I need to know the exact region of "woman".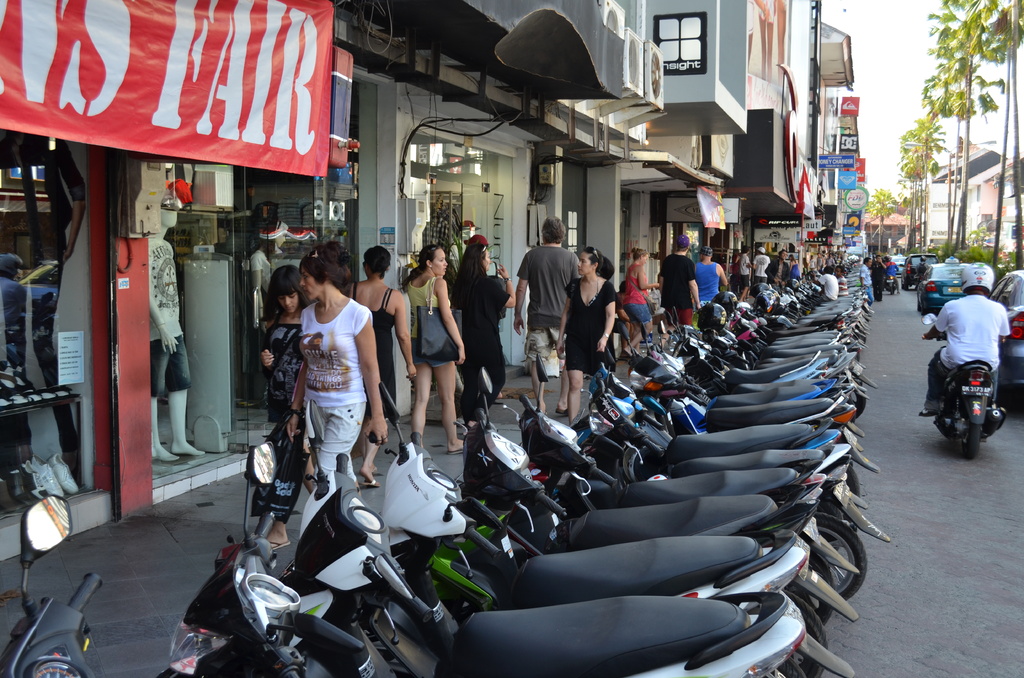
Region: 554, 244, 617, 424.
